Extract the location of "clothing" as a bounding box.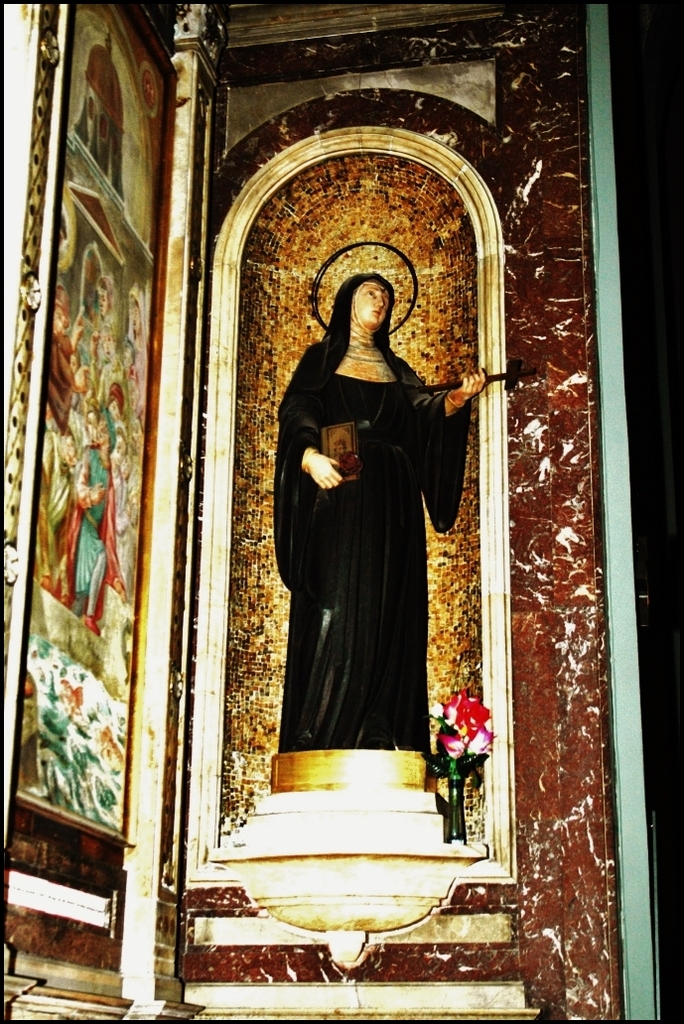
bbox(267, 320, 456, 769).
